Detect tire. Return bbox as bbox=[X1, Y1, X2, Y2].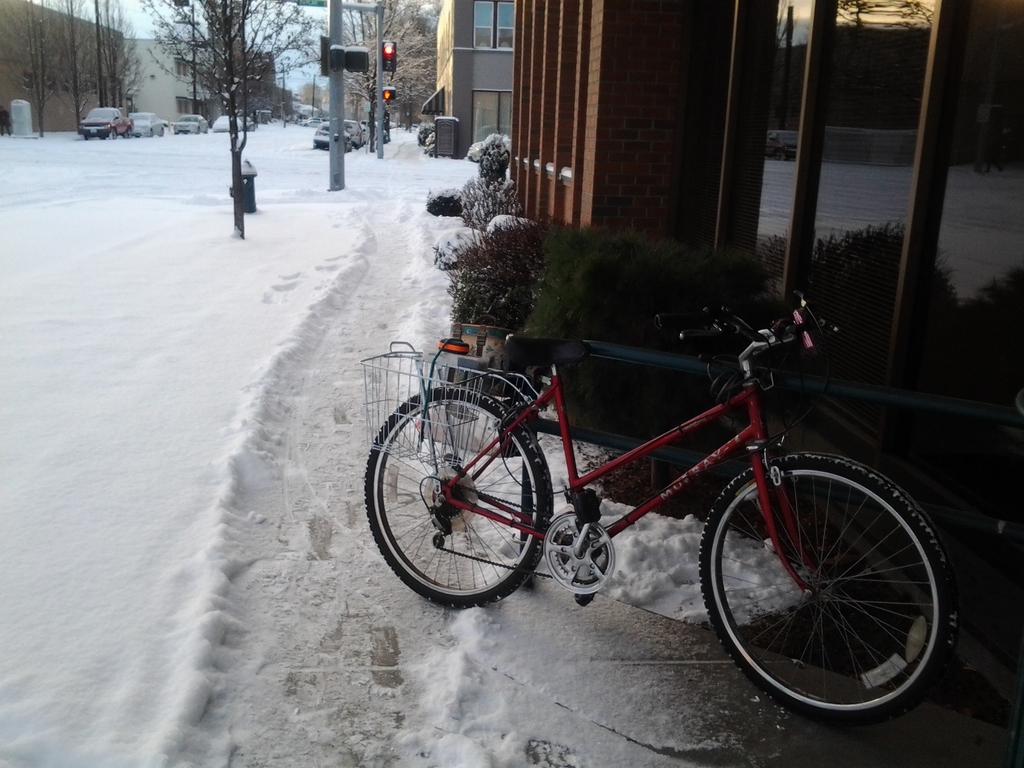
bbox=[694, 450, 961, 729].
